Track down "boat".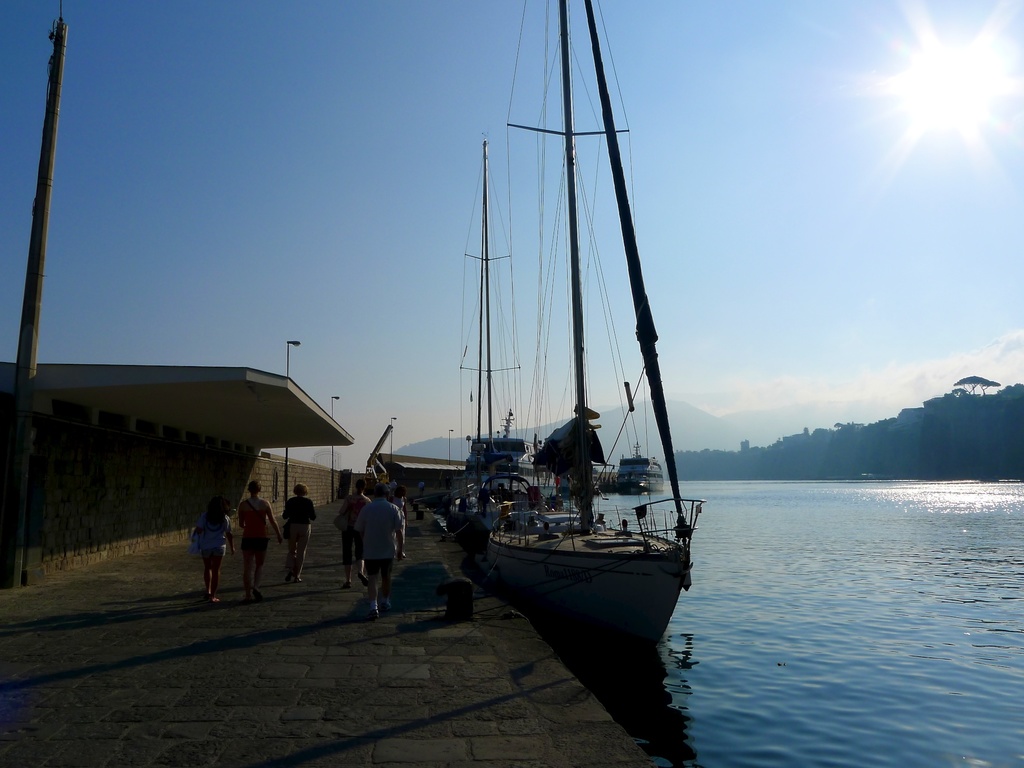
Tracked to crop(440, 131, 584, 543).
